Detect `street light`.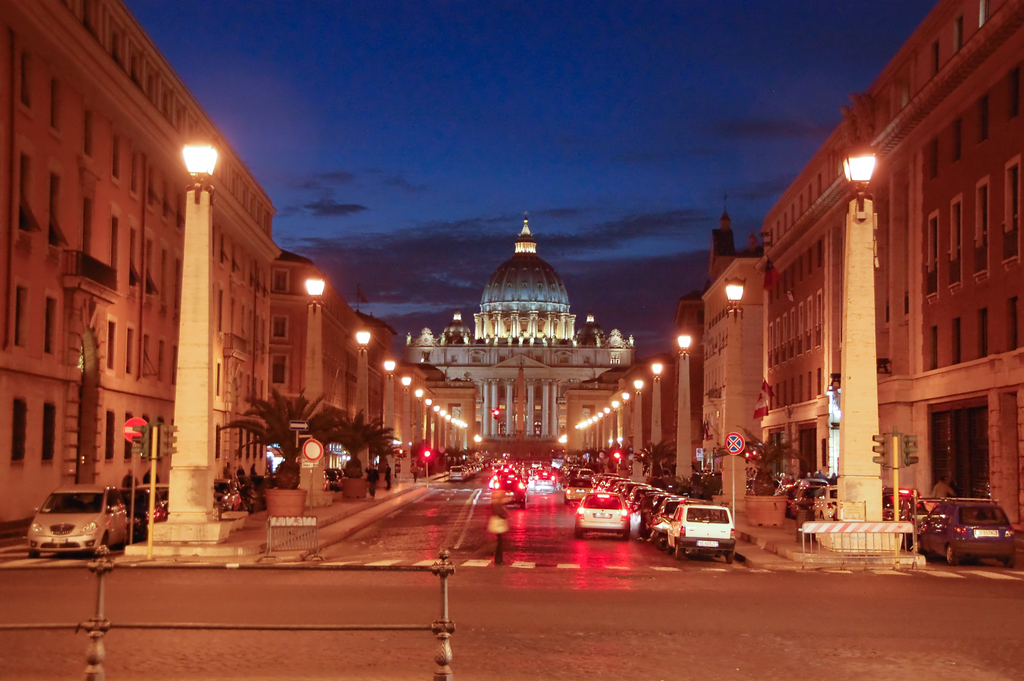
Detected at box(353, 319, 375, 495).
